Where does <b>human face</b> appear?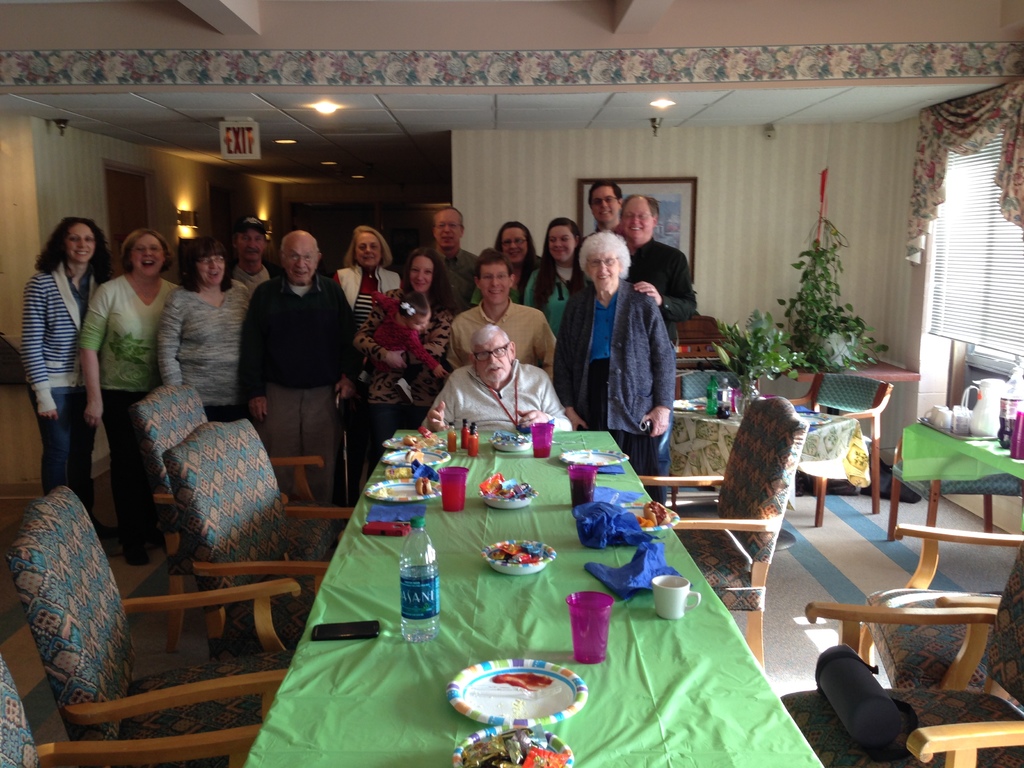
Appears at {"left": 484, "top": 260, "right": 514, "bottom": 308}.
